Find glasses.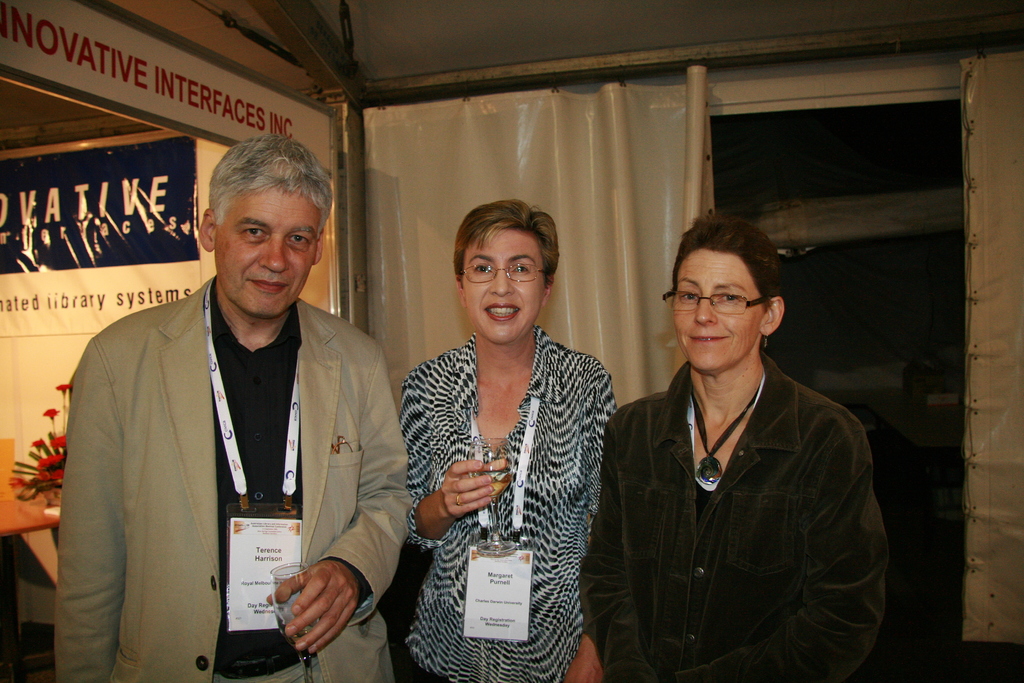
bbox=(460, 267, 545, 284).
